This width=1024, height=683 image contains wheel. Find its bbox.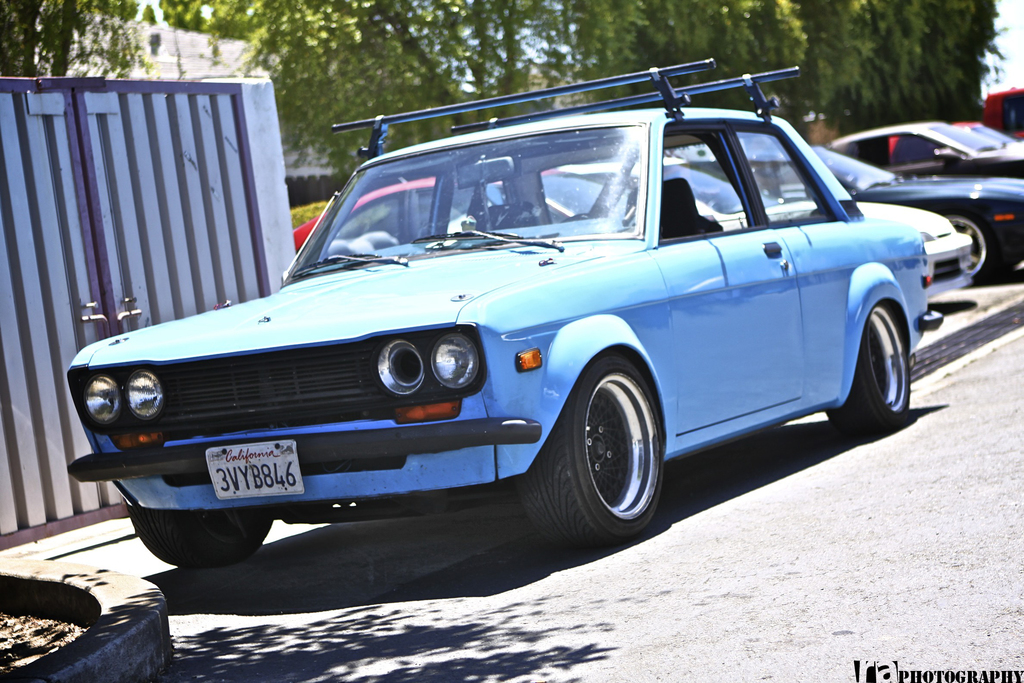
[828,309,908,431].
